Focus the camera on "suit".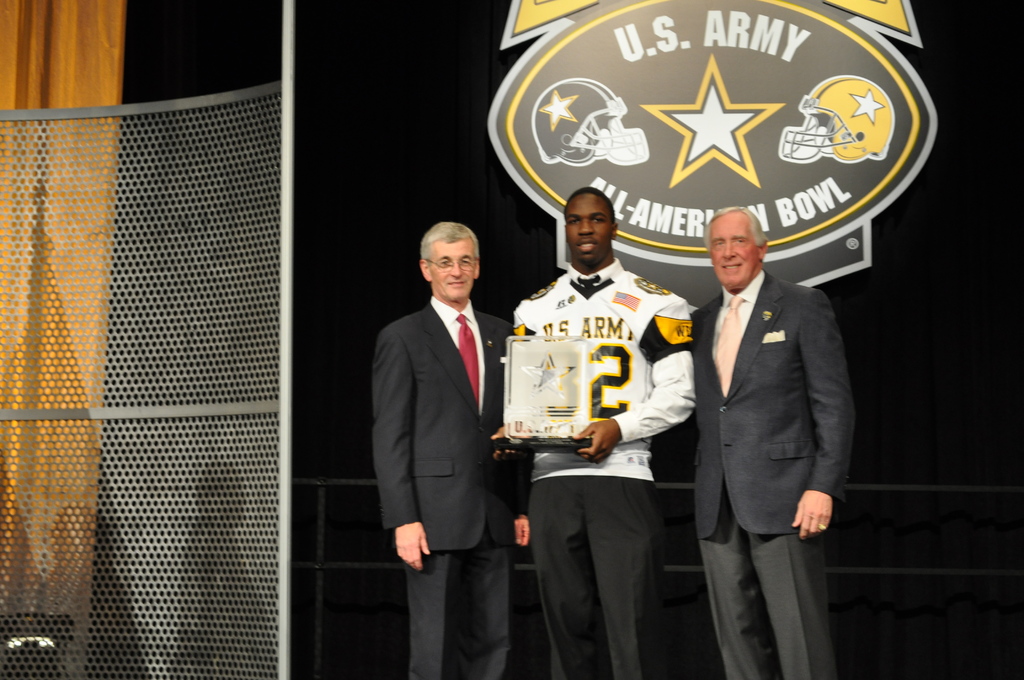
Focus region: {"left": 367, "top": 204, "right": 530, "bottom": 662}.
